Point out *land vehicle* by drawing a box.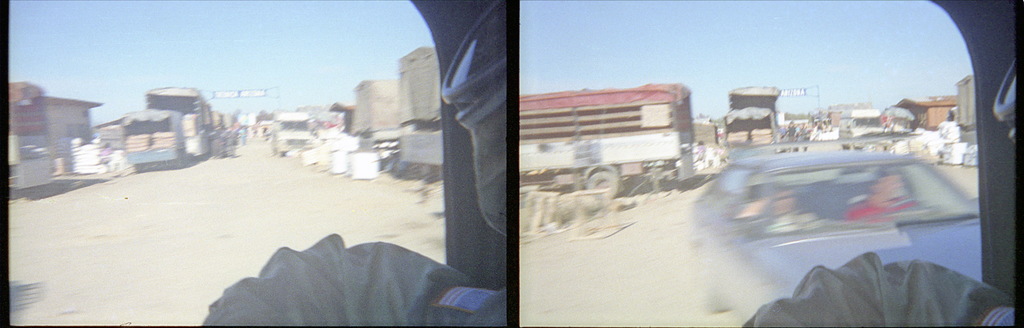
BBox(721, 83, 781, 126).
